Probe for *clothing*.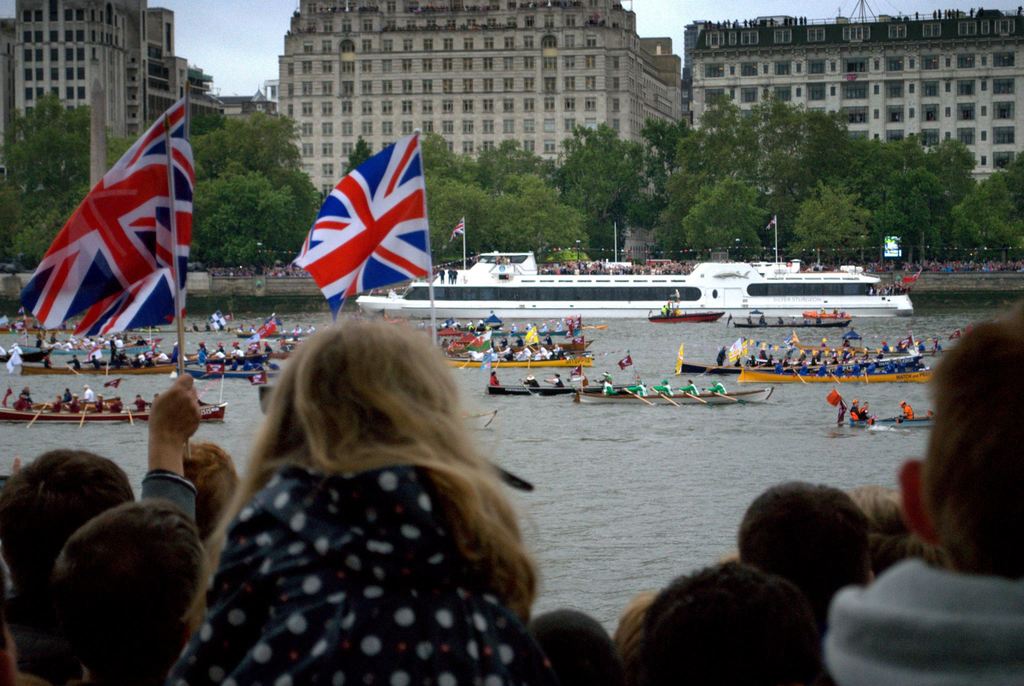
Probe result: bbox(86, 388, 93, 401).
